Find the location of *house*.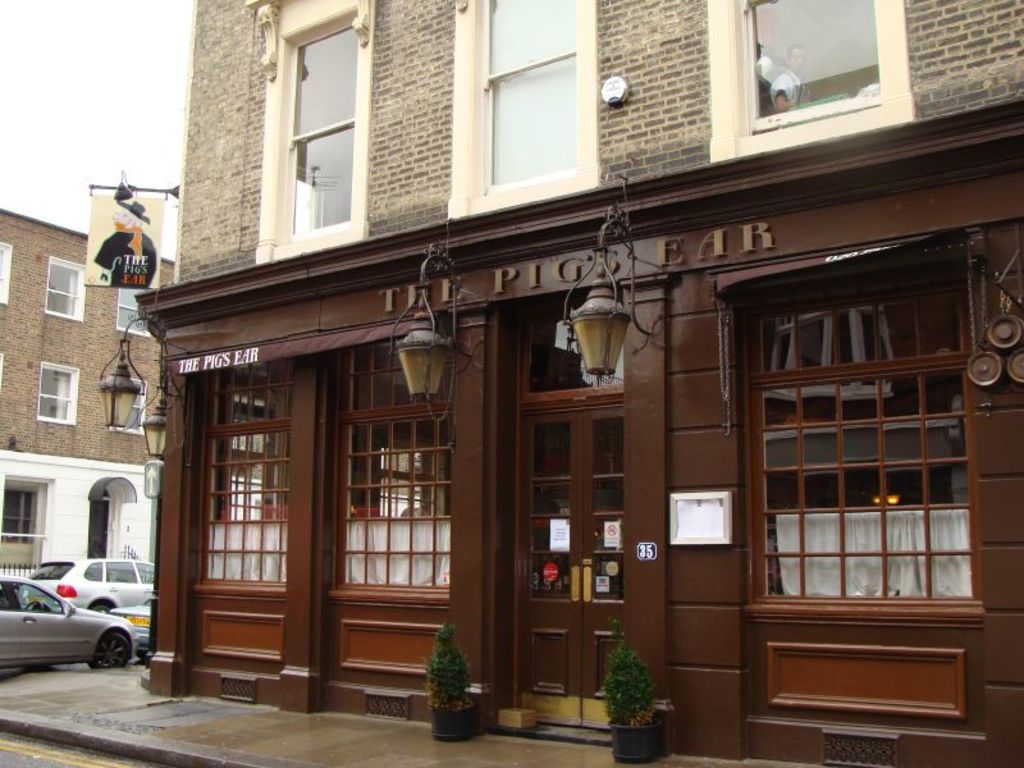
Location: box=[150, 0, 445, 695].
